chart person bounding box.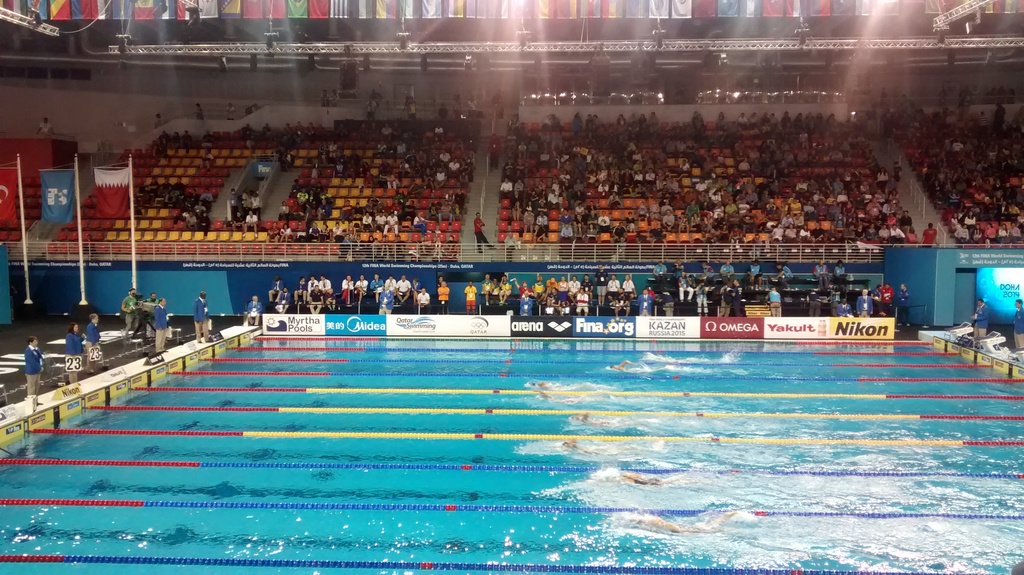
Charted: box=[435, 280, 450, 314].
